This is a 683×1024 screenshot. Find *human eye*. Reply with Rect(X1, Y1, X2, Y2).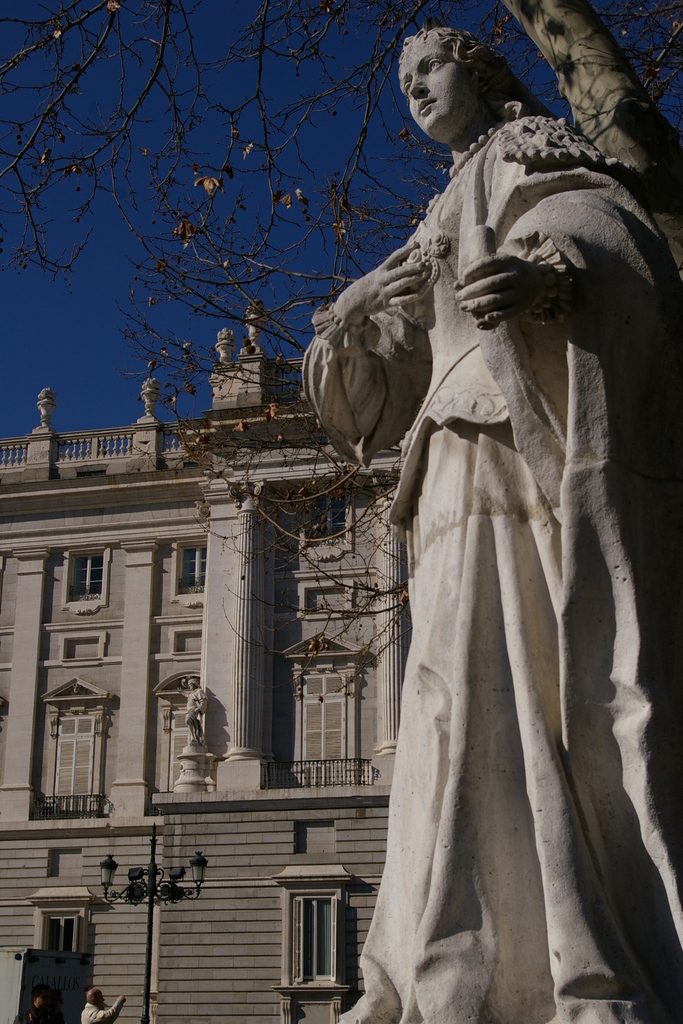
Rect(424, 48, 462, 74).
